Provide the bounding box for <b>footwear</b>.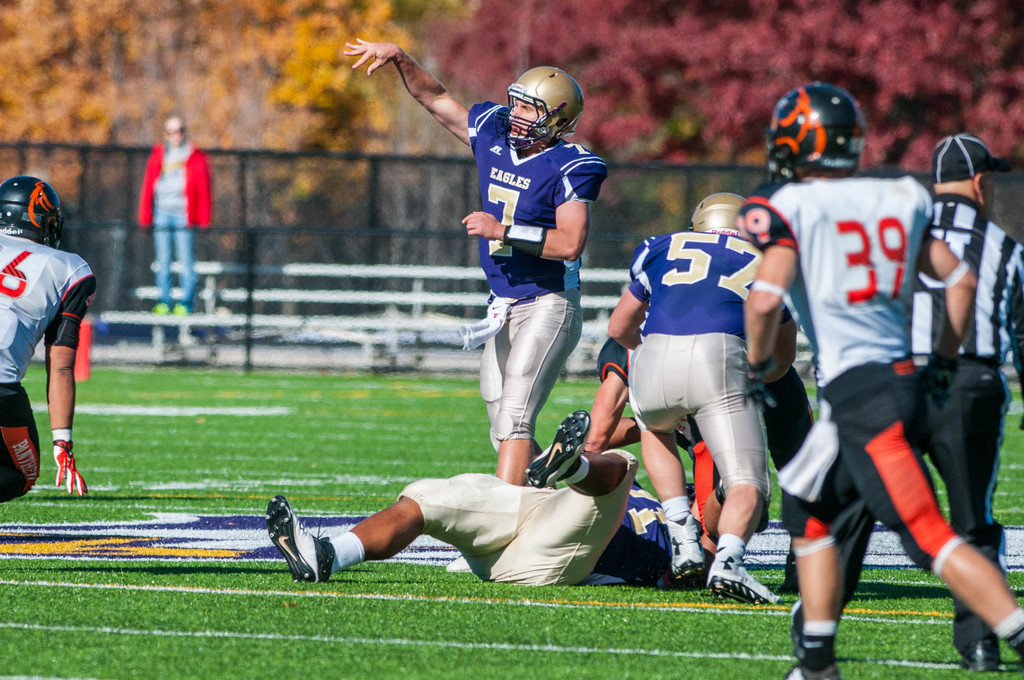
522/409/593/490.
